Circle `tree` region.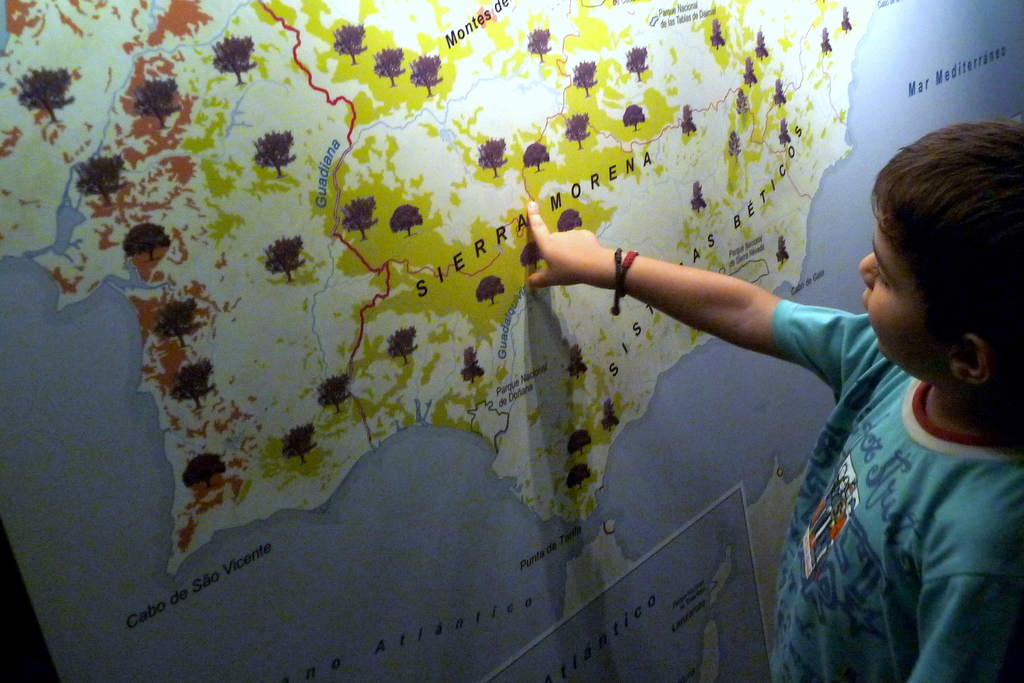
Region: detection(474, 136, 511, 174).
